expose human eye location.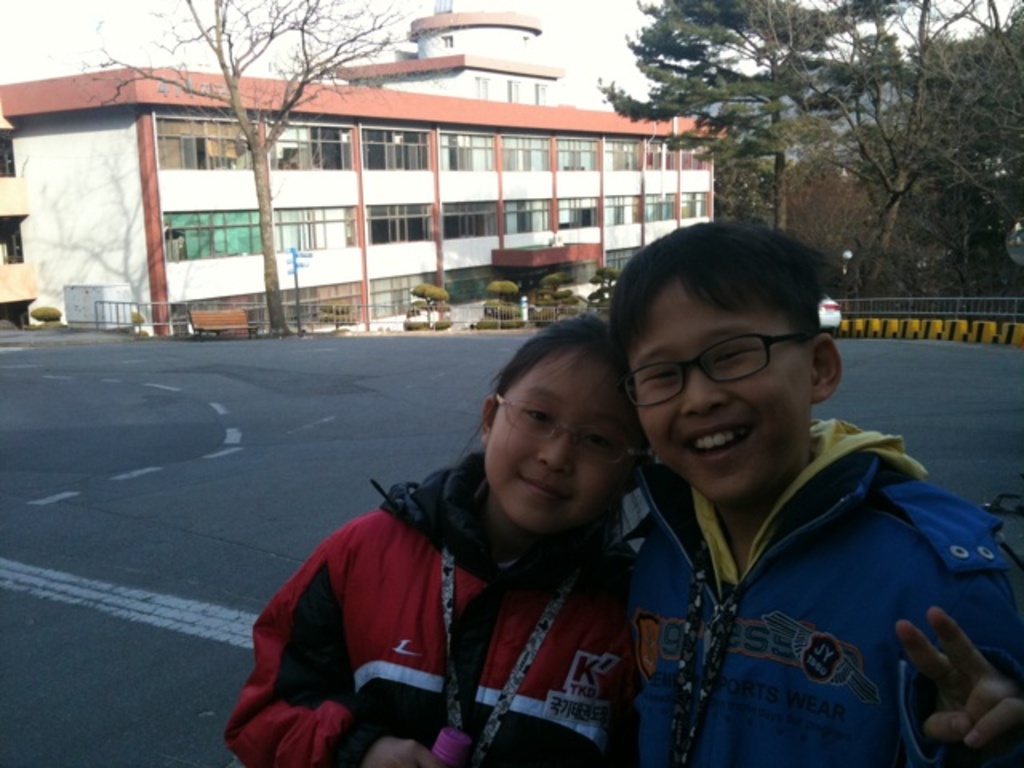
Exposed at x1=523, y1=405, x2=554, y2=427.
